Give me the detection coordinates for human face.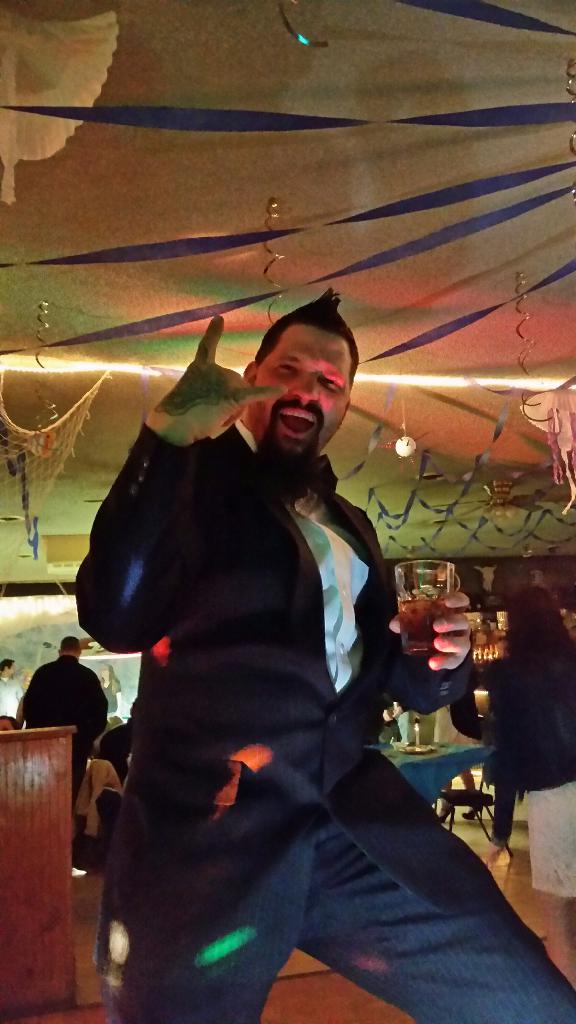
<box>238,317,350,455</box>.
